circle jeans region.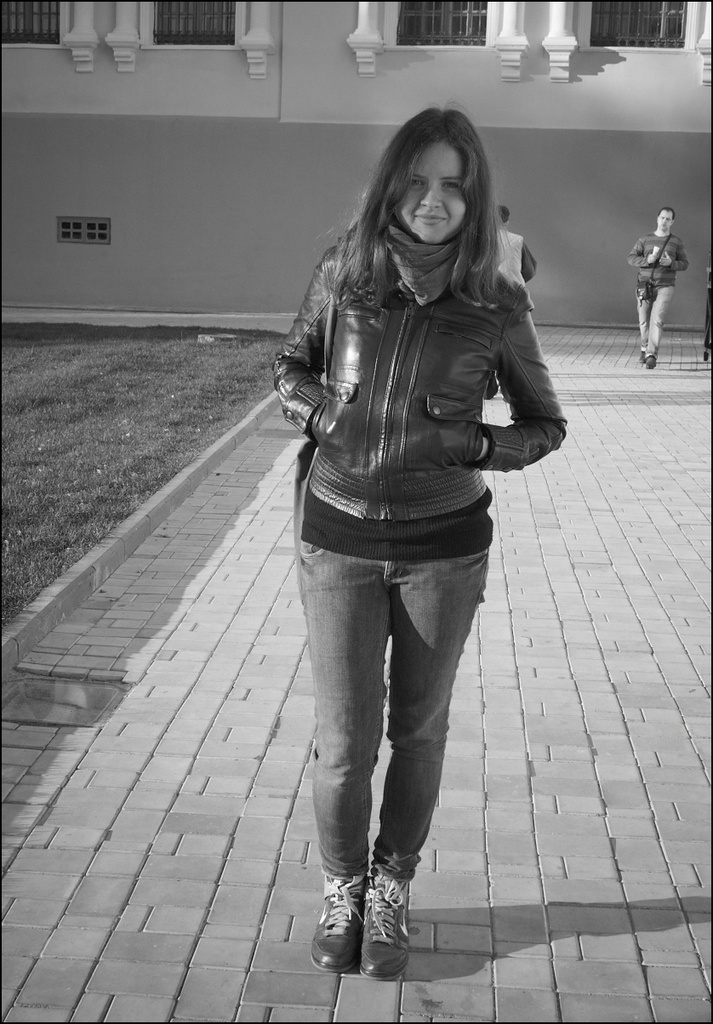
Region: <region>279, 512, 505, 950</region>.
